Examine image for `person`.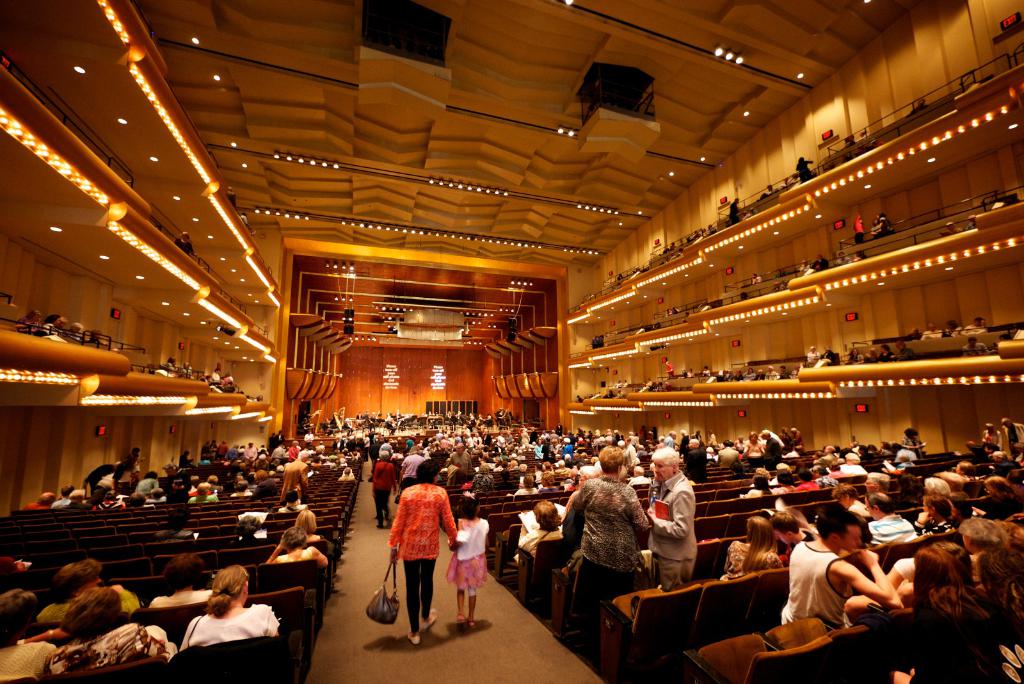
Examination result: [left=623, top=437, right=638, bottom=464].
